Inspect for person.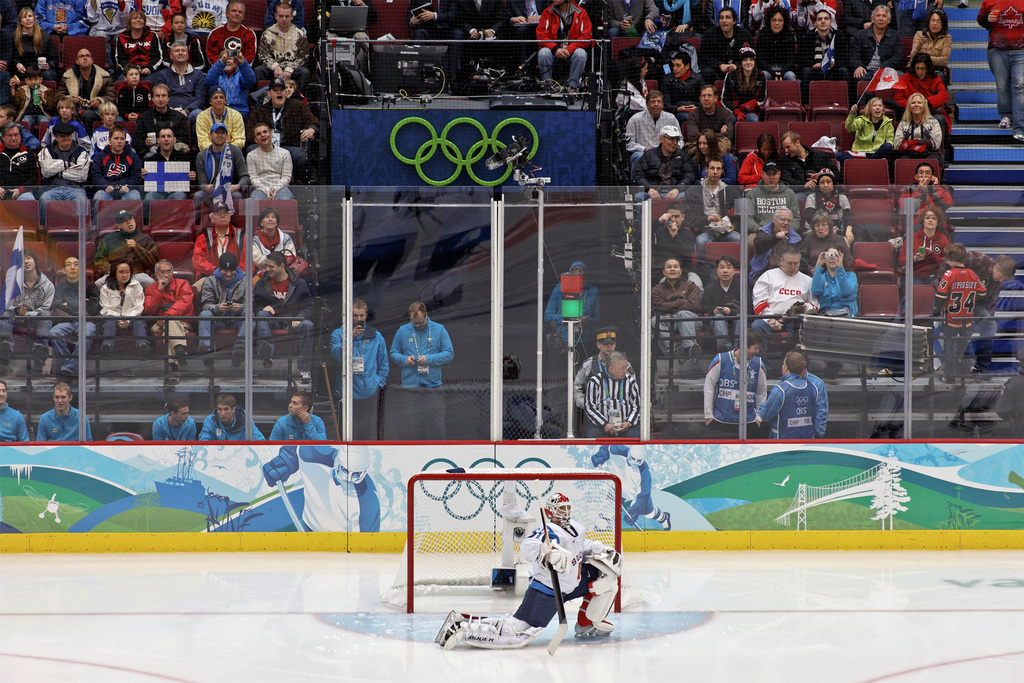
Inspection: <bbox>158, 40, 211, 108</bbox>.
